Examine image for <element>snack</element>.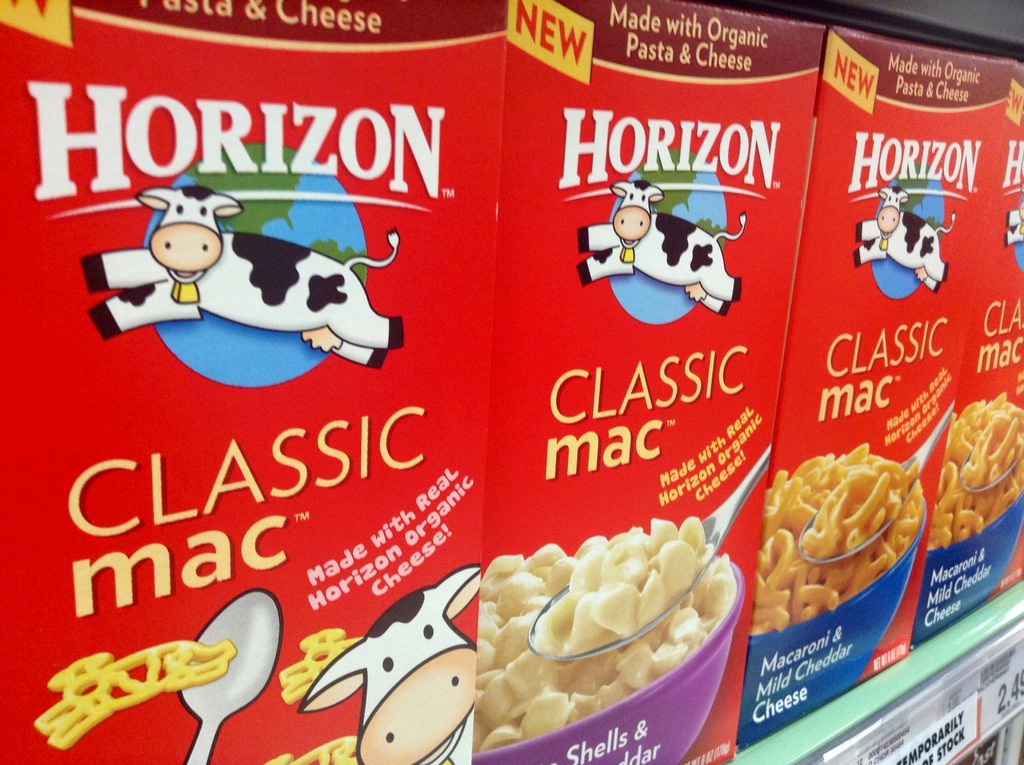
Examination result: box=[476, 520, 740, 759].
